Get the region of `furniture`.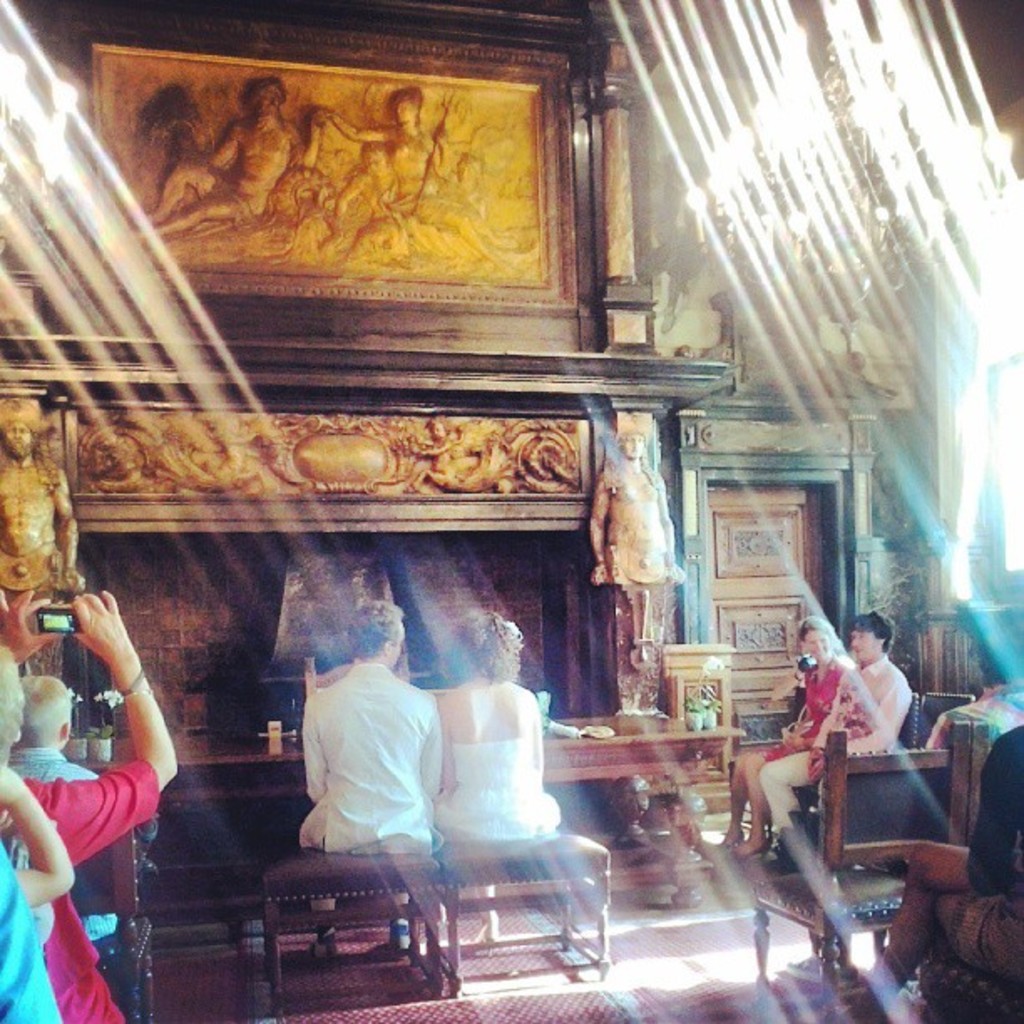
(920,689,974,745).
